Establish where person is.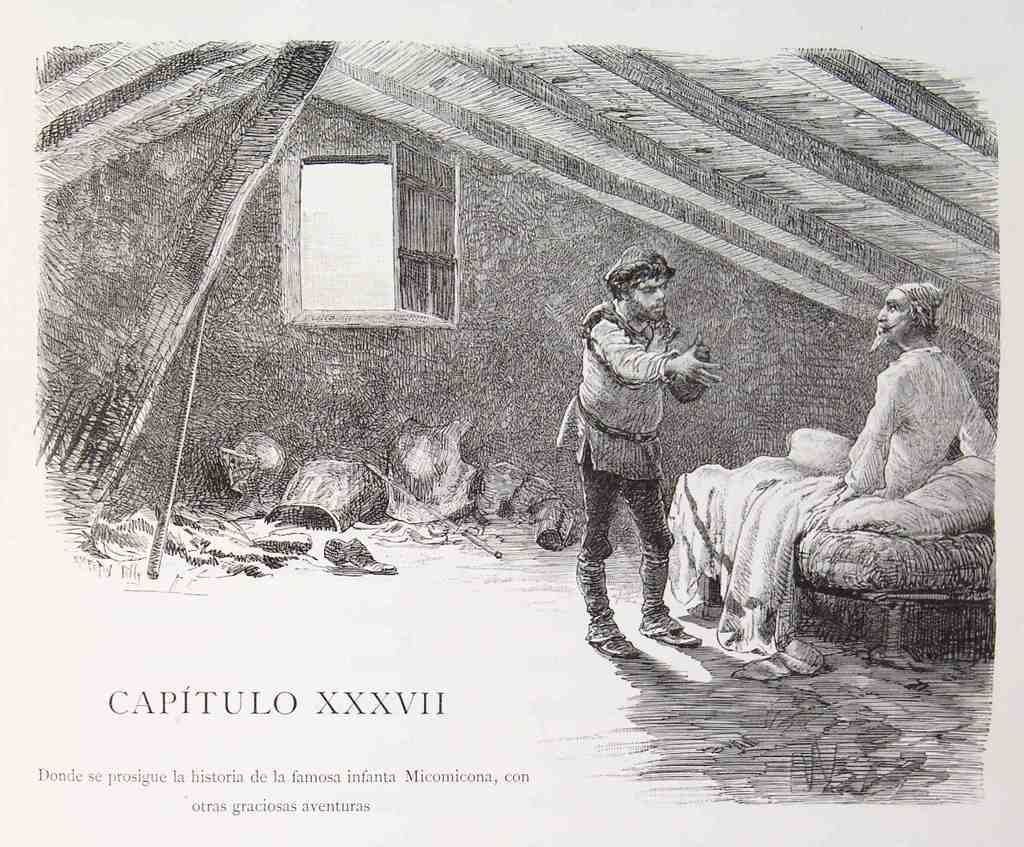
Established at x1=832, y1=275, x2=996, y2=517.
